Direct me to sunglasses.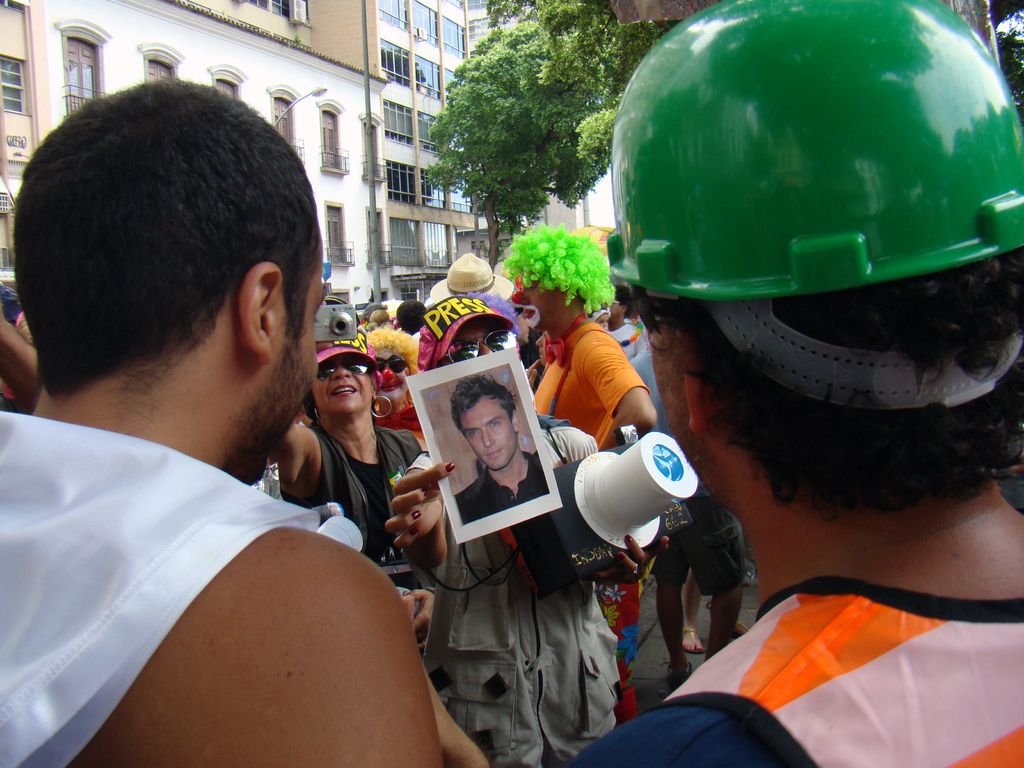
Direction: [316, 360, 371, 381].
